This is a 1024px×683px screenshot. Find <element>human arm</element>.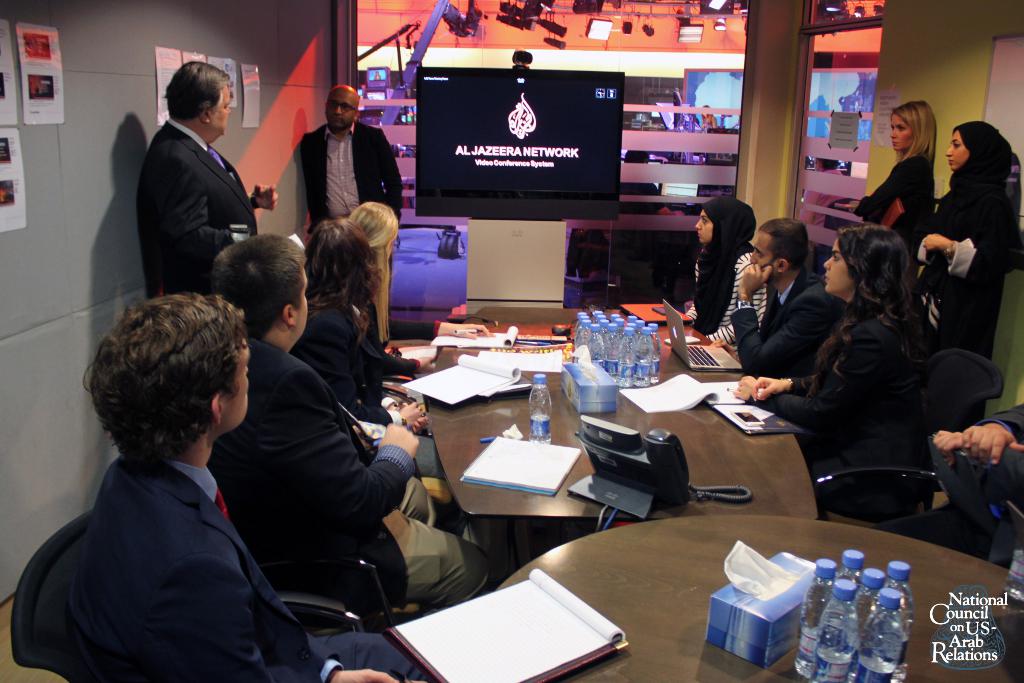
Bounding box: select_region(378, 143, 406, 223).
